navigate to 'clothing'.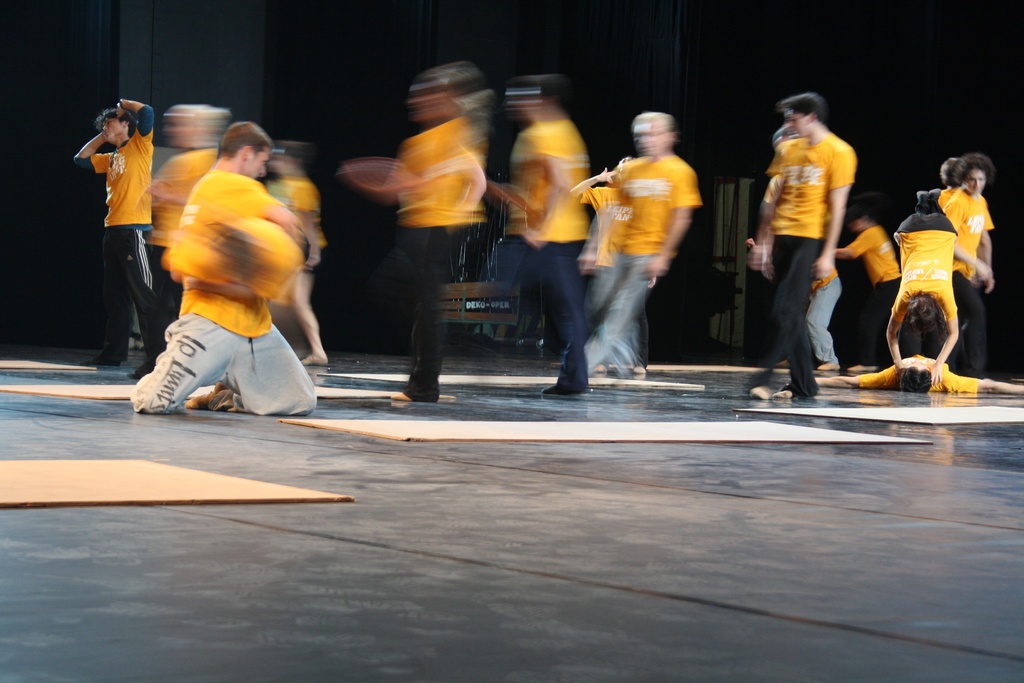
Navigation target: {"x1": 937, "y1": 186, "x2": 997, "y2": 379}.
